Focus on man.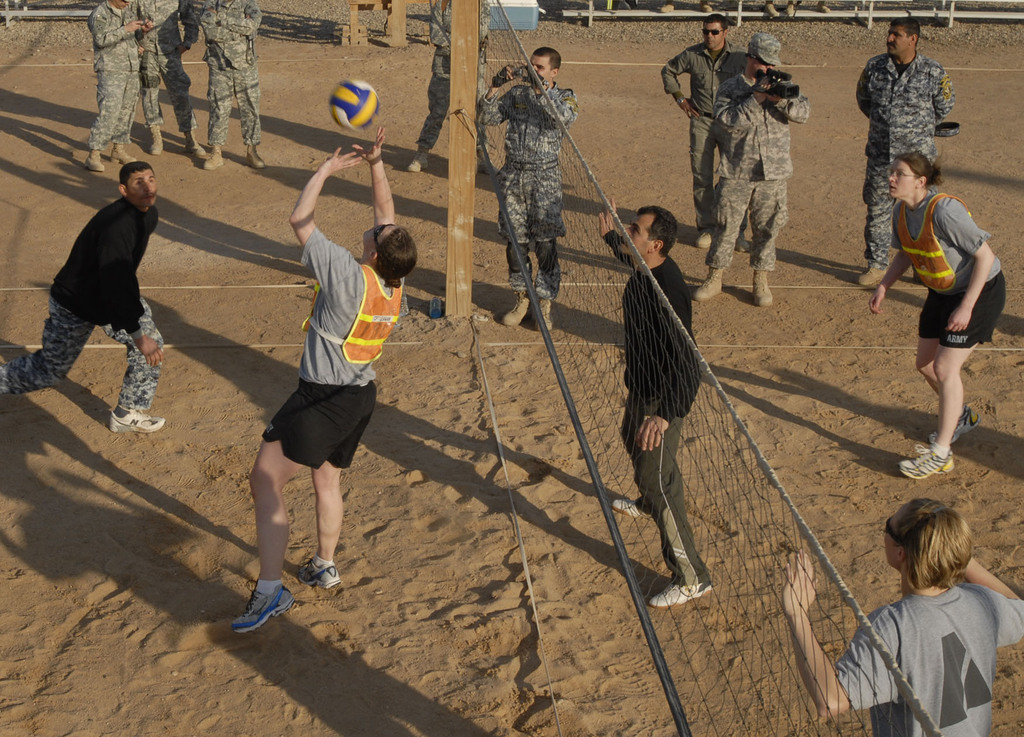
Focused at crop(85, 0, 149, 171).
